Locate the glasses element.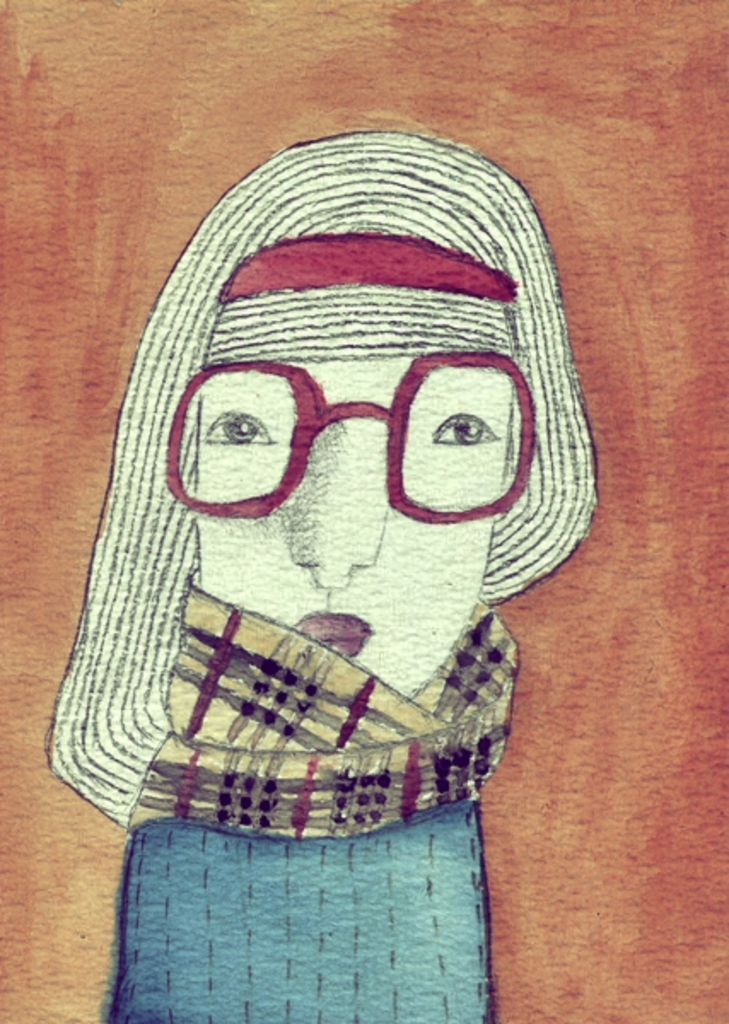
Element bbox: left=160, top=338, right=546, bottom=534.
